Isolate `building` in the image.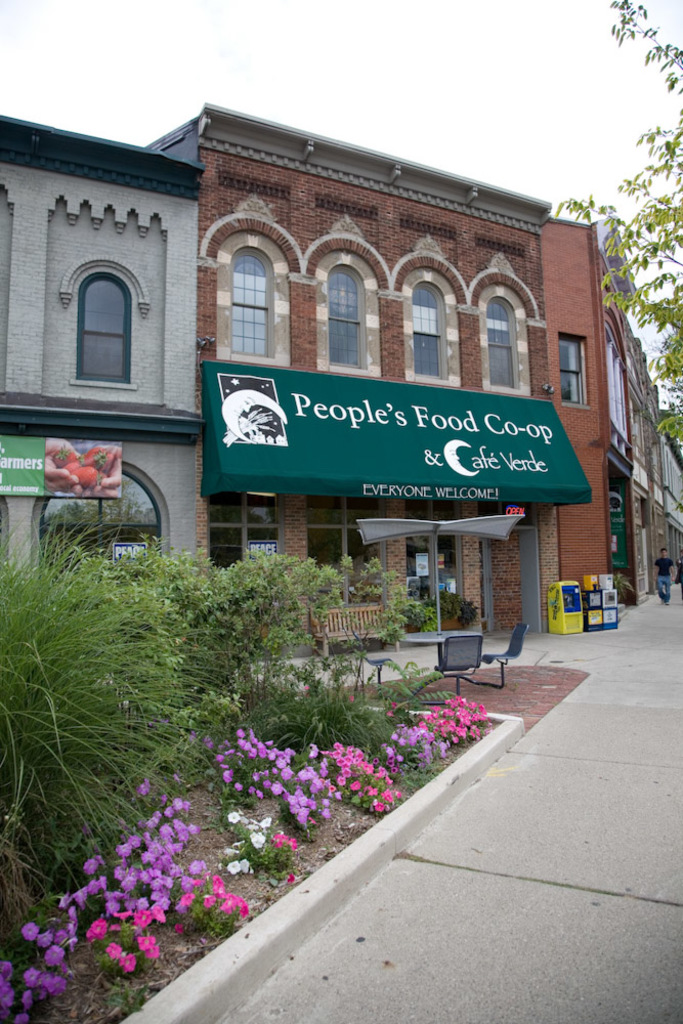
Isolated region: (x1=543, y1=236, x2=677, y2=606).
